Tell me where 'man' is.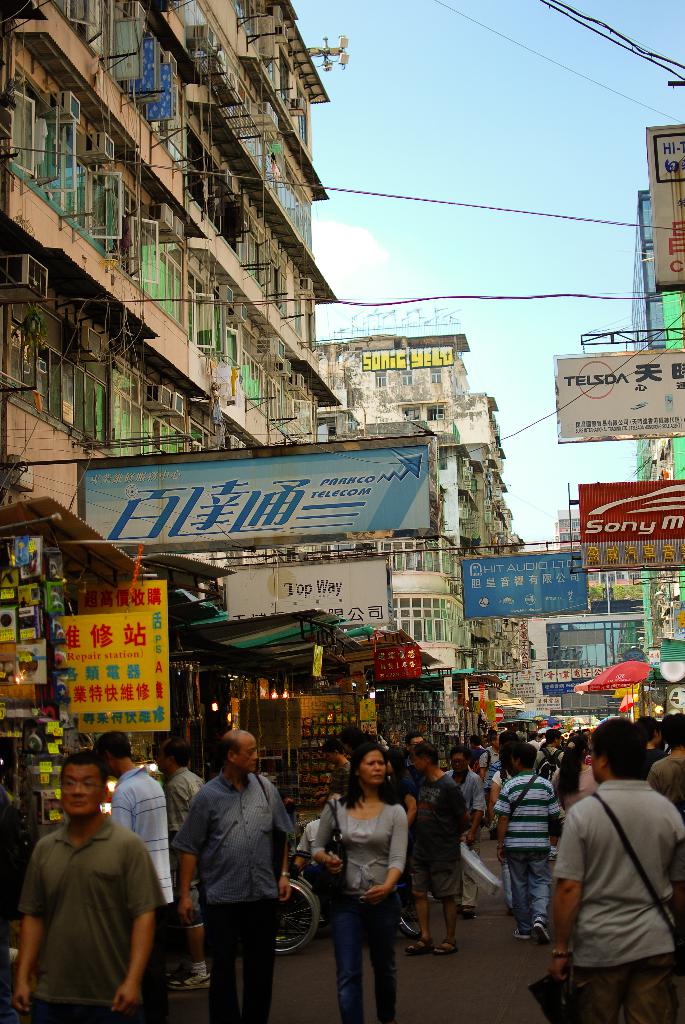
'man' is at crop(548, 716, 684, 1023).
